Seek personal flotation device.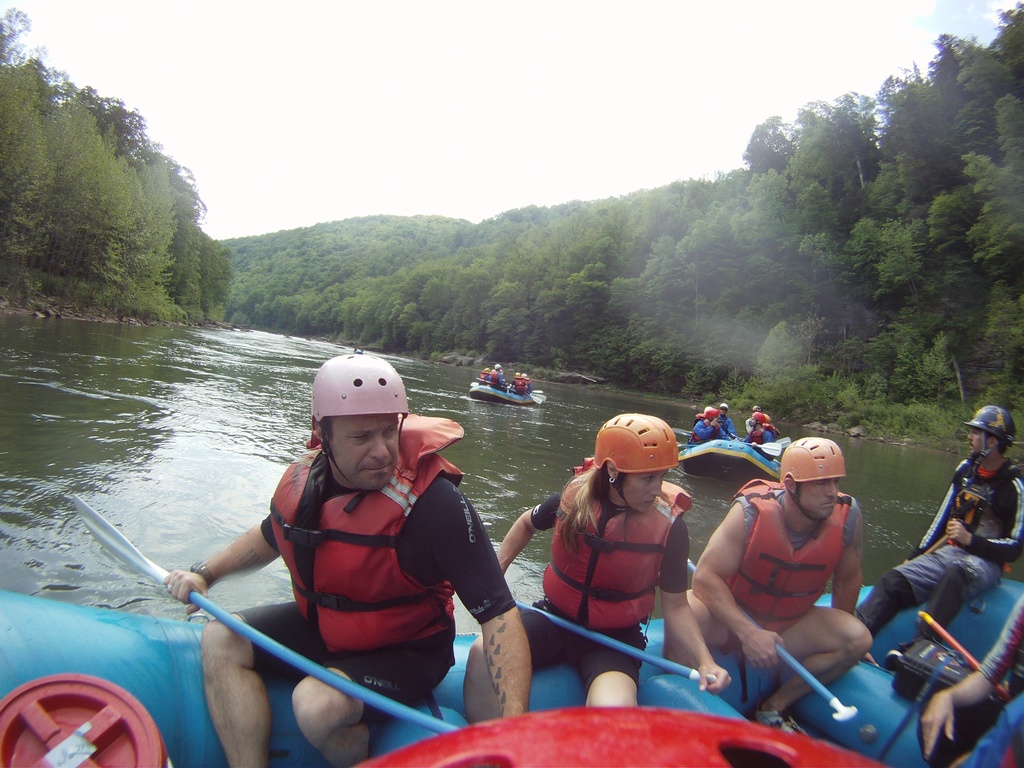
bbox(543, 452, 705, 633).
